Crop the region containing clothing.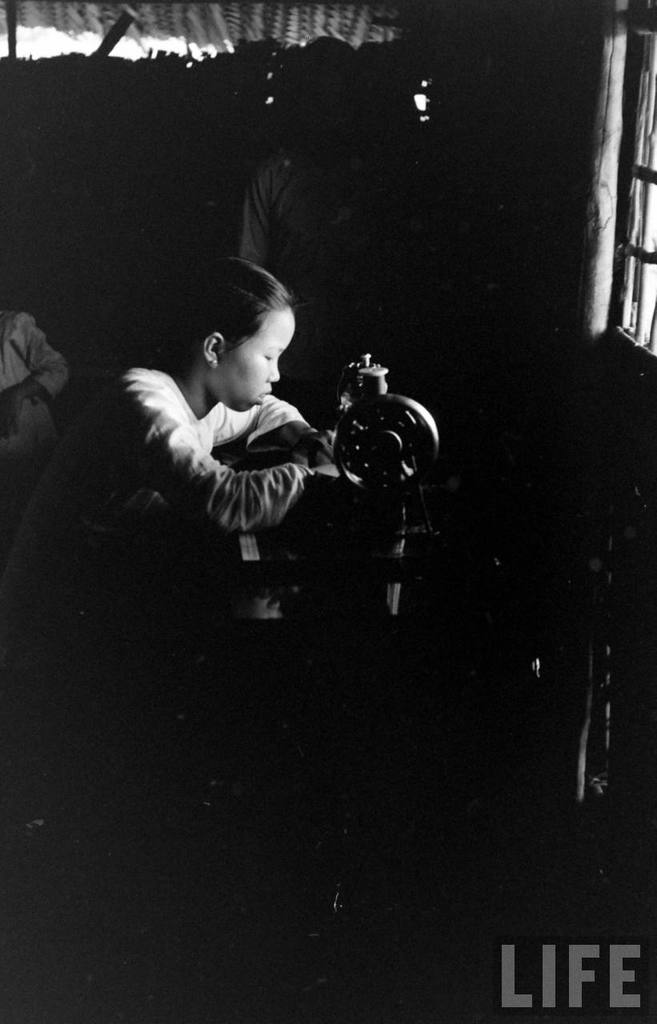
Crop region: detection(9, 359, 347, 638).
